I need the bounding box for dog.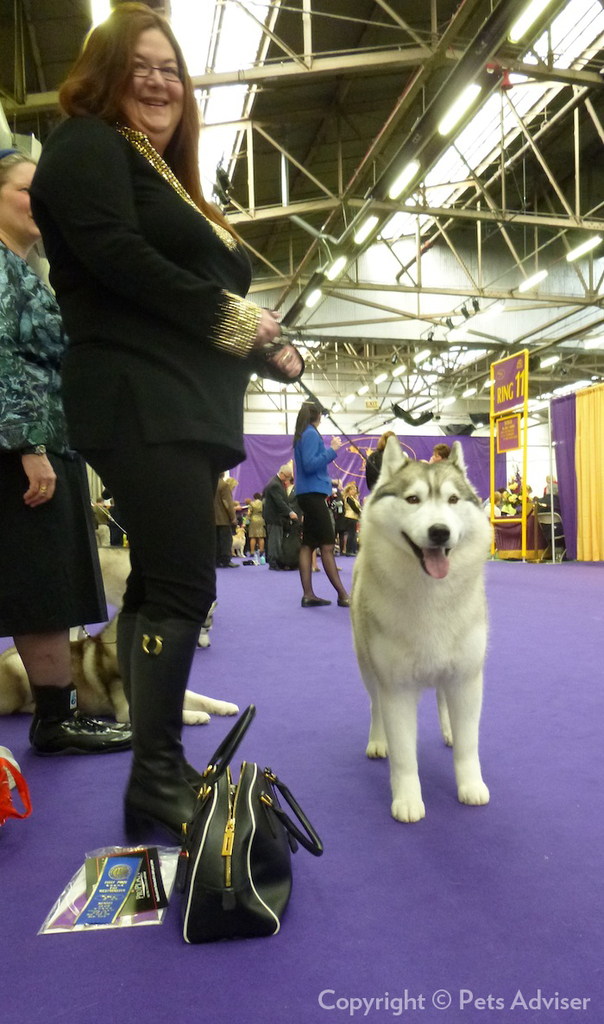
Here it is: BBox(349, 428, 492, 820).
